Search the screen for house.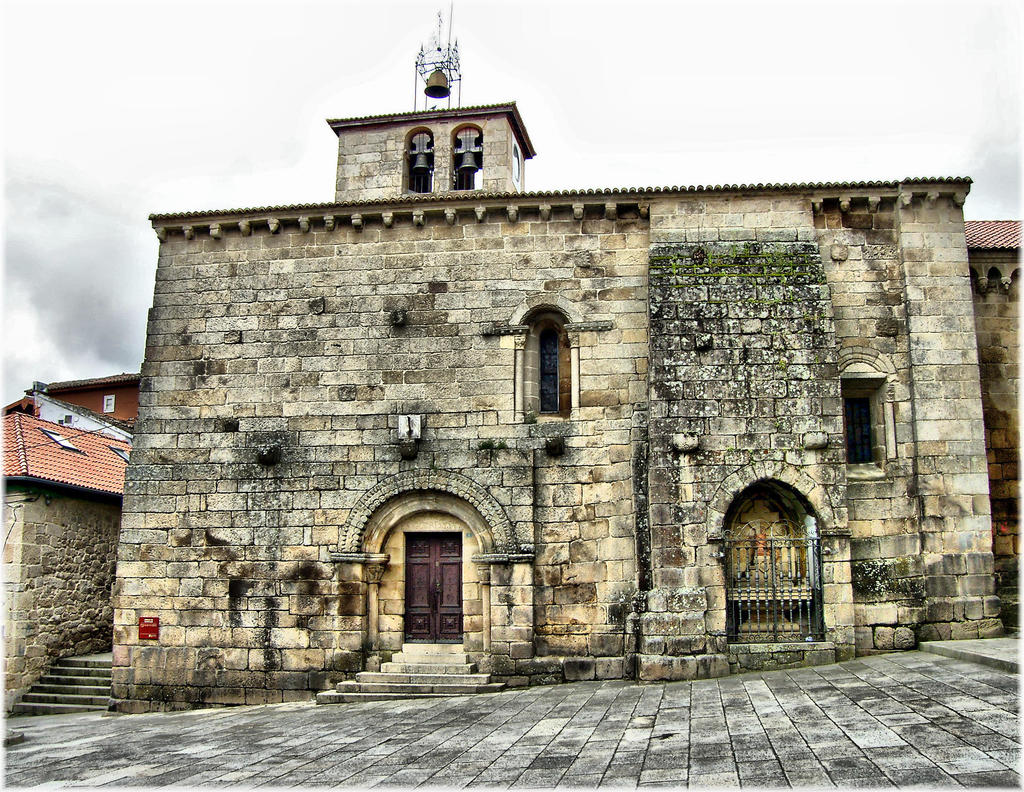
Found at bbox(0, 364, 134, 723).
